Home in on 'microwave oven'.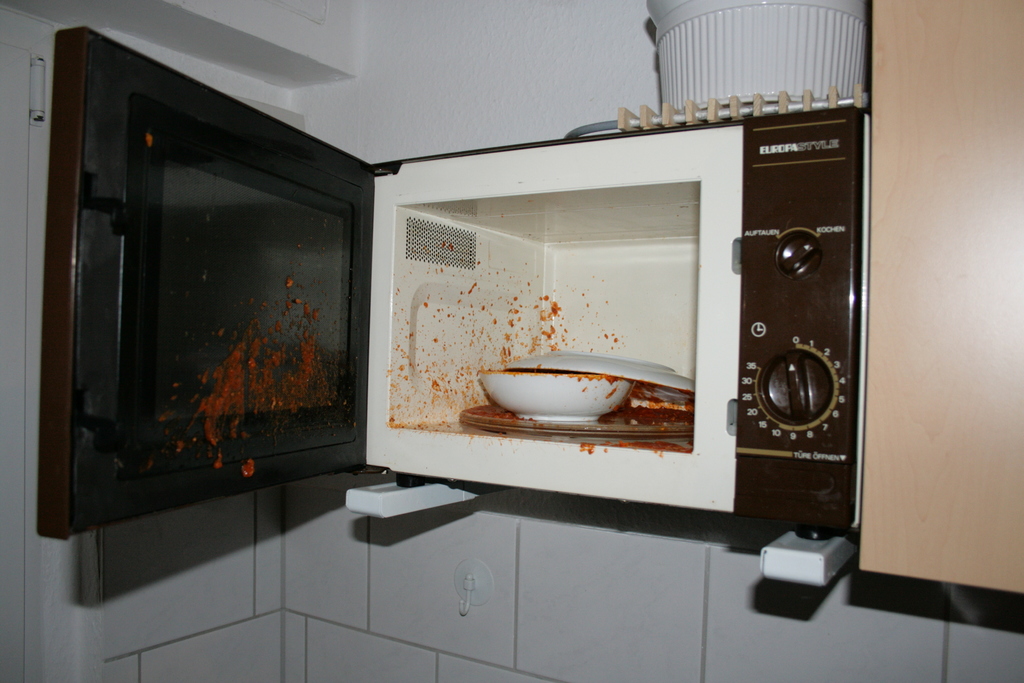
Homed in at crop(38, 21, 865, 542).
